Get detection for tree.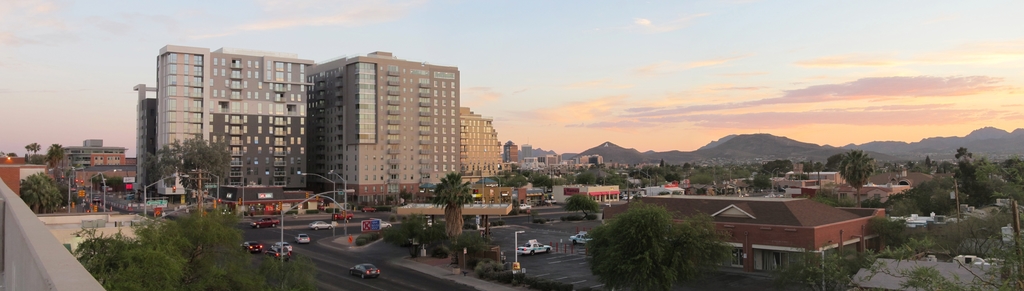
Detection: {"left": 596, "top": 195, "right": 698, "bottom": 278}.
